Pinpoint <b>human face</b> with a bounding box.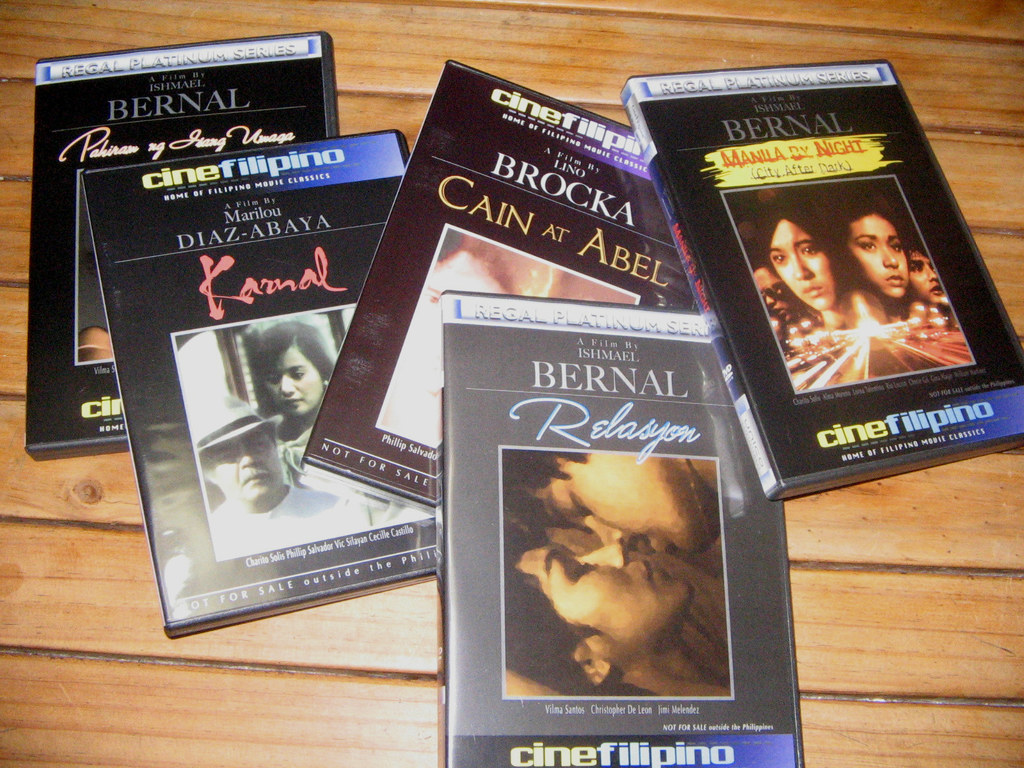
Rect(908, 252, 941, 300).
